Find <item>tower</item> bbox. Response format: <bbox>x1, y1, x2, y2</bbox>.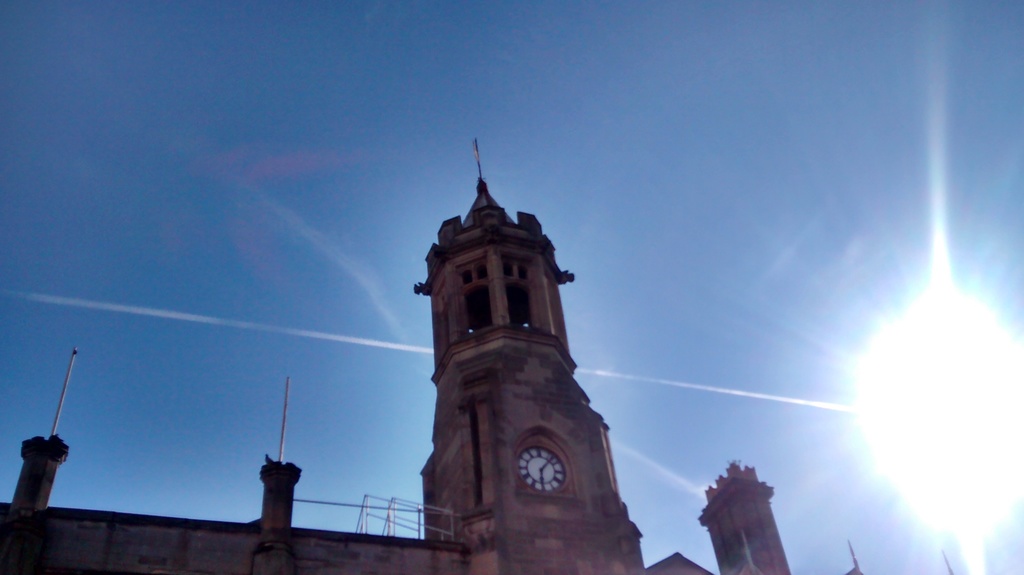
<bbox>390, 108, 637, 565</bbox>.
